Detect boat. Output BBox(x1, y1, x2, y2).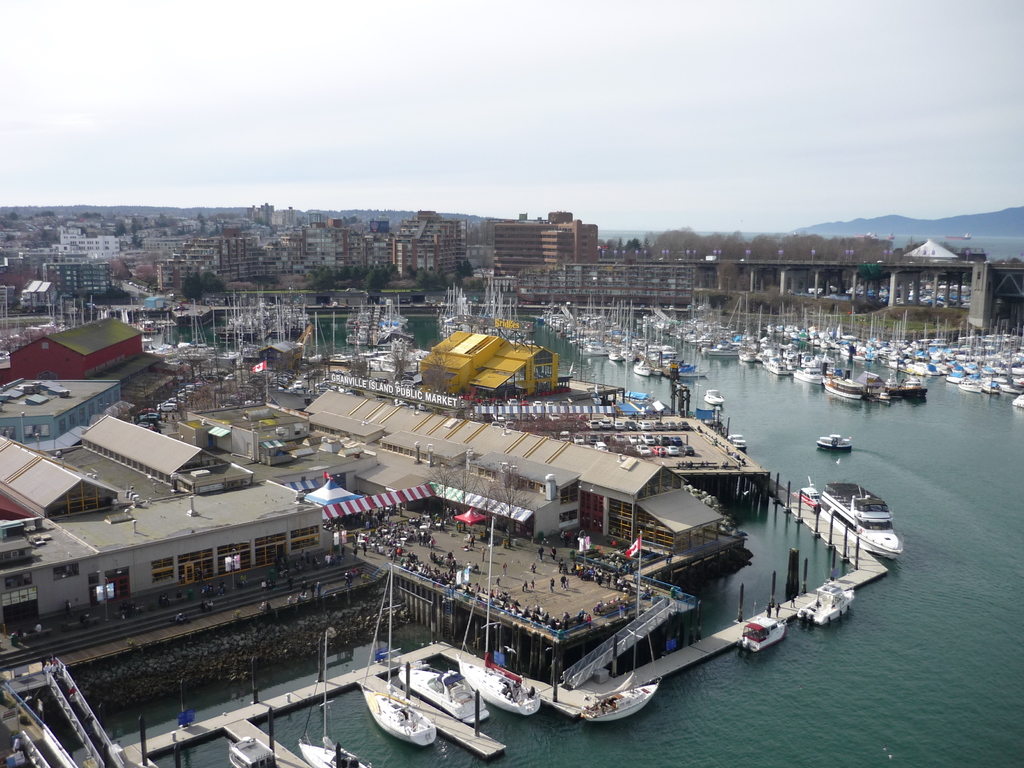
BBox(819, 476, 910, 564).
